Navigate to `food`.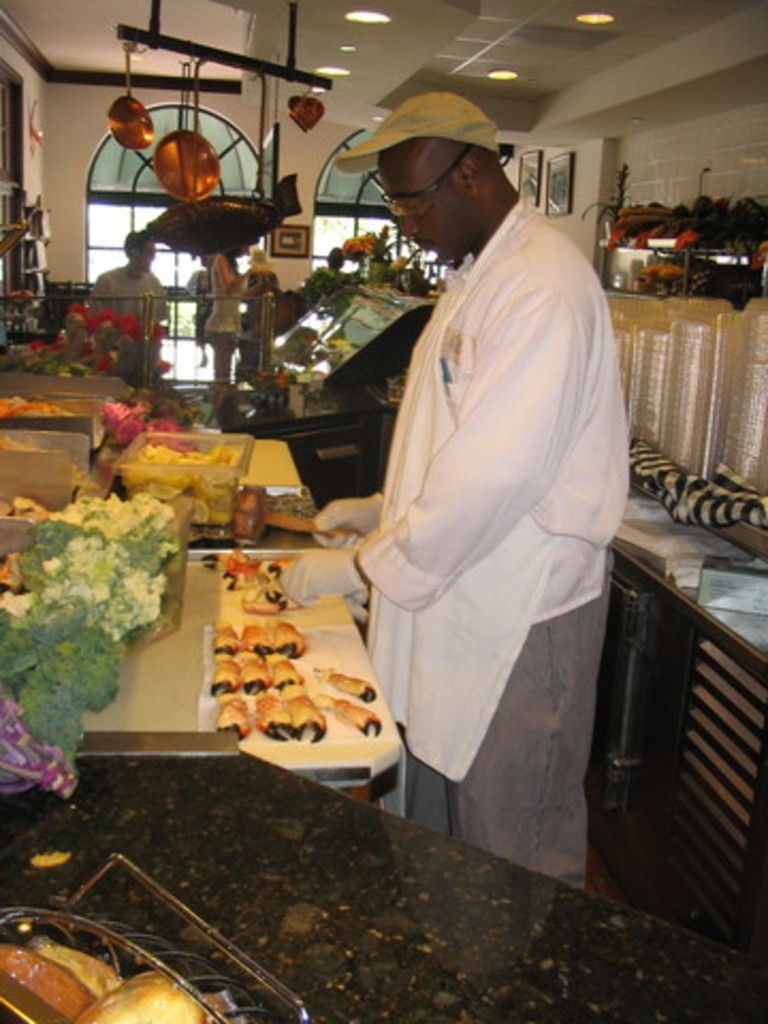
Navigation target: <box>211,619,237,653</box>.
